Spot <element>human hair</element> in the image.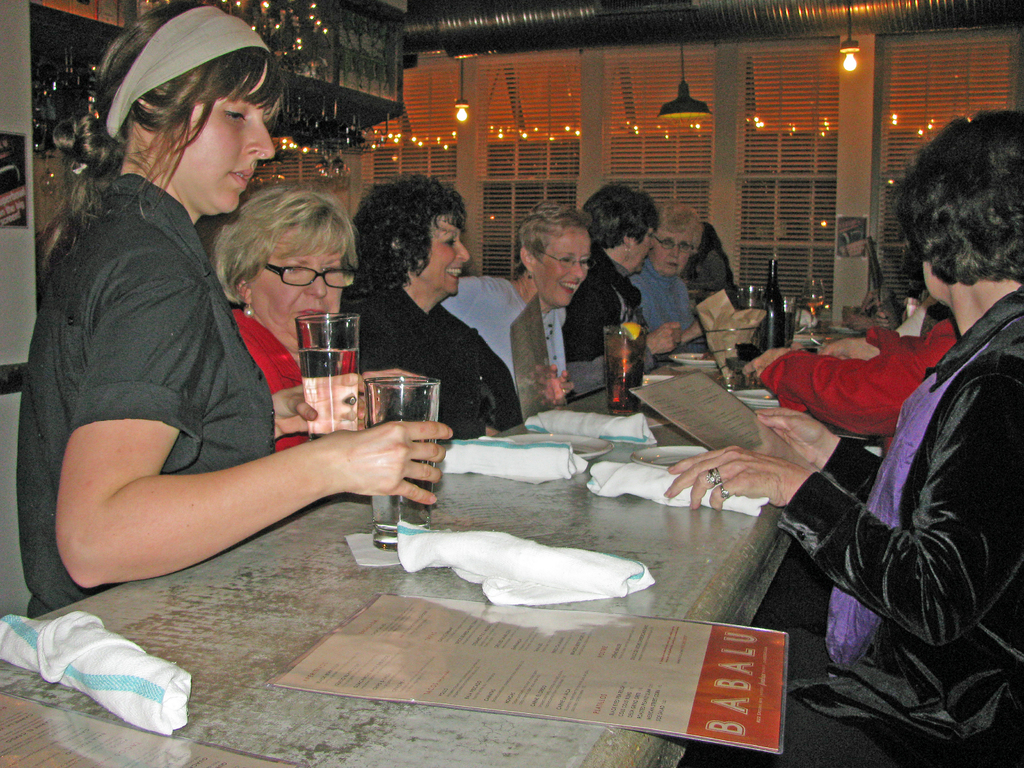
<element>human hair</element> found at <box>659,199,705,246</box>.
